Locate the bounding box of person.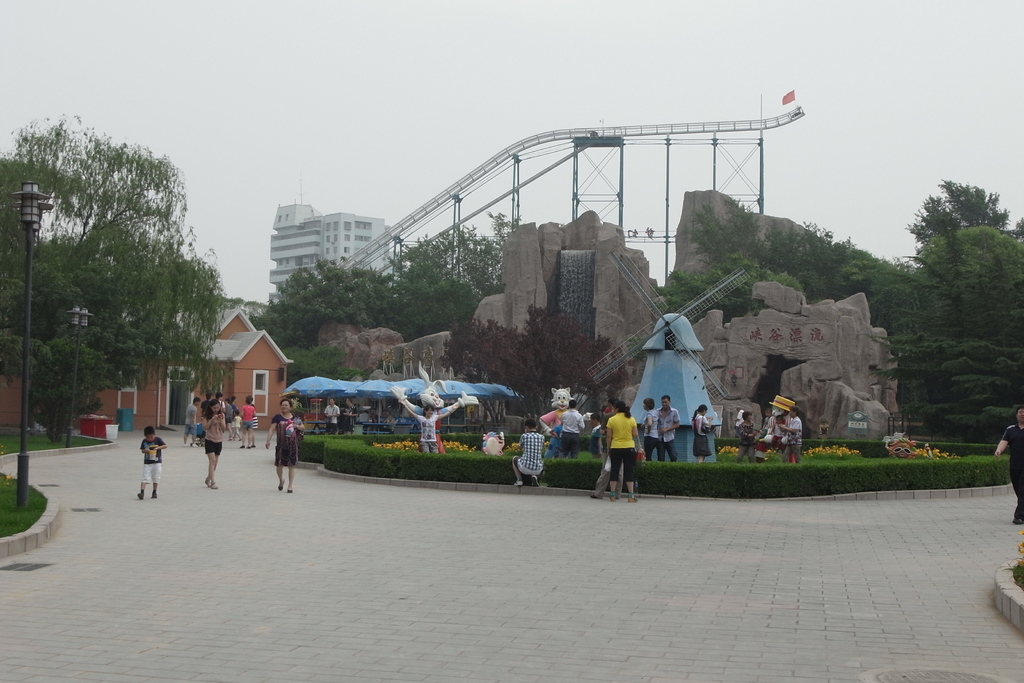
Bounding box: (264,398,305,490).
